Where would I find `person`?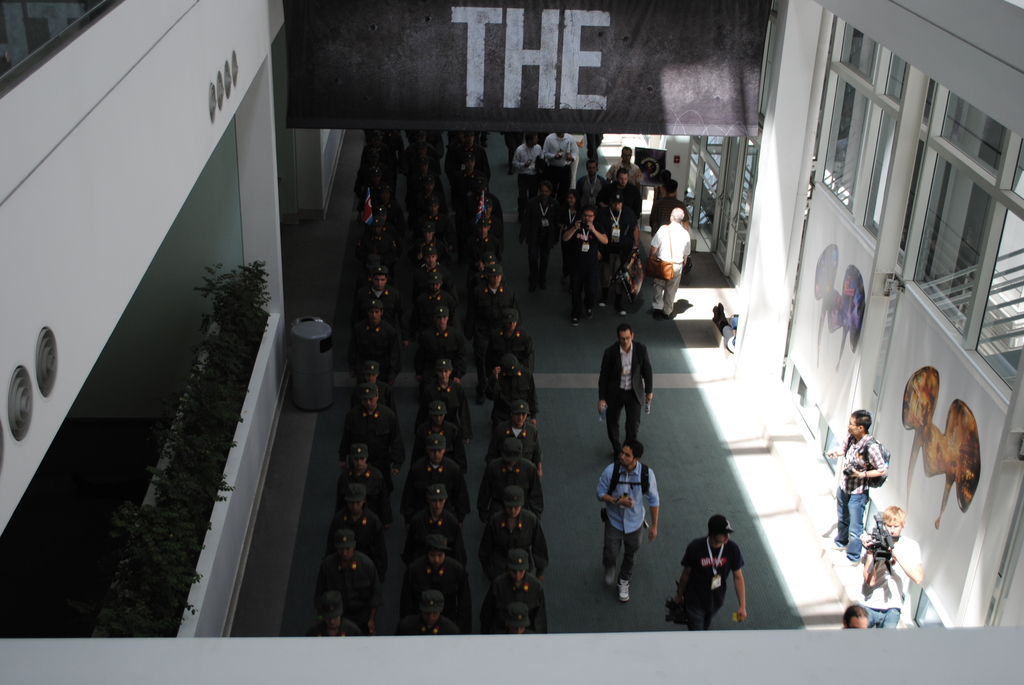
At (598,327,648,471).
